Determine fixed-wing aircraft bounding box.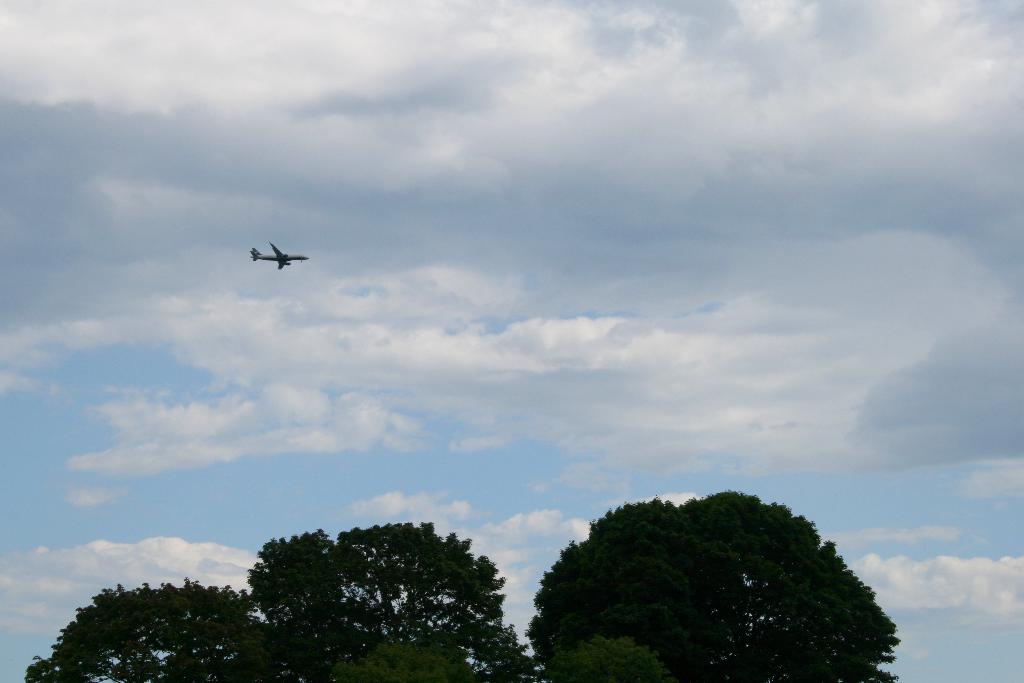
Determined: (x1=248, y1=236, x2=312, y2=273).
